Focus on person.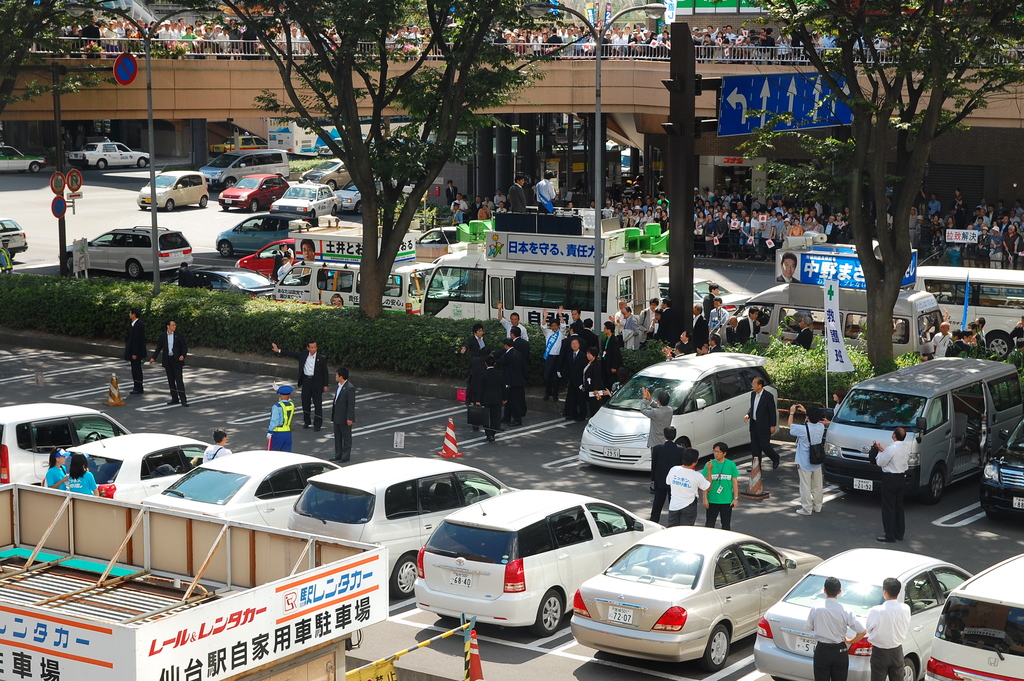
Focused at bbox=[269, 390, 292, 447].
